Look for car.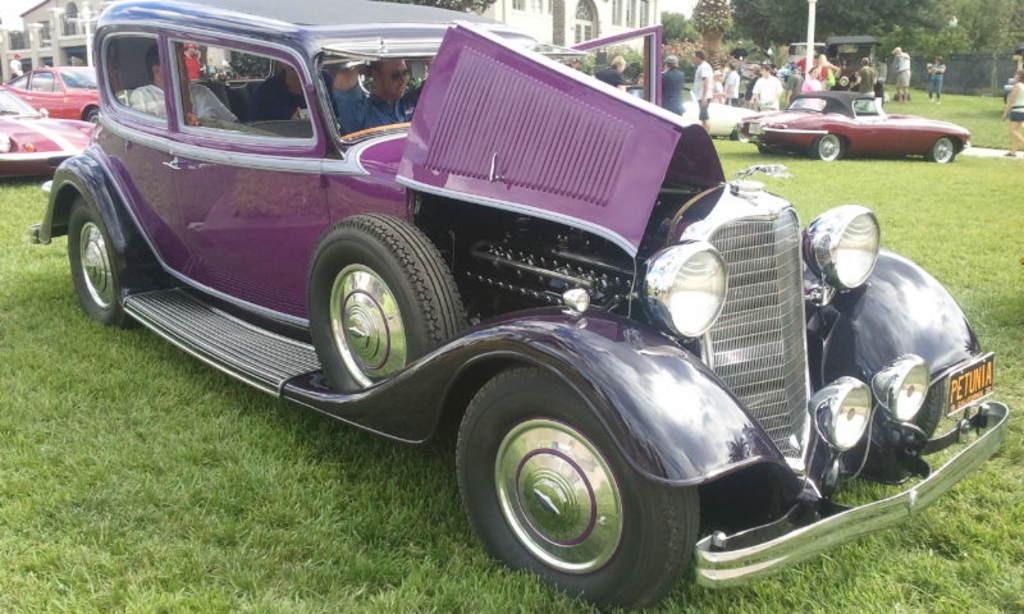
Found: locate(622, 84, 763, 133).
